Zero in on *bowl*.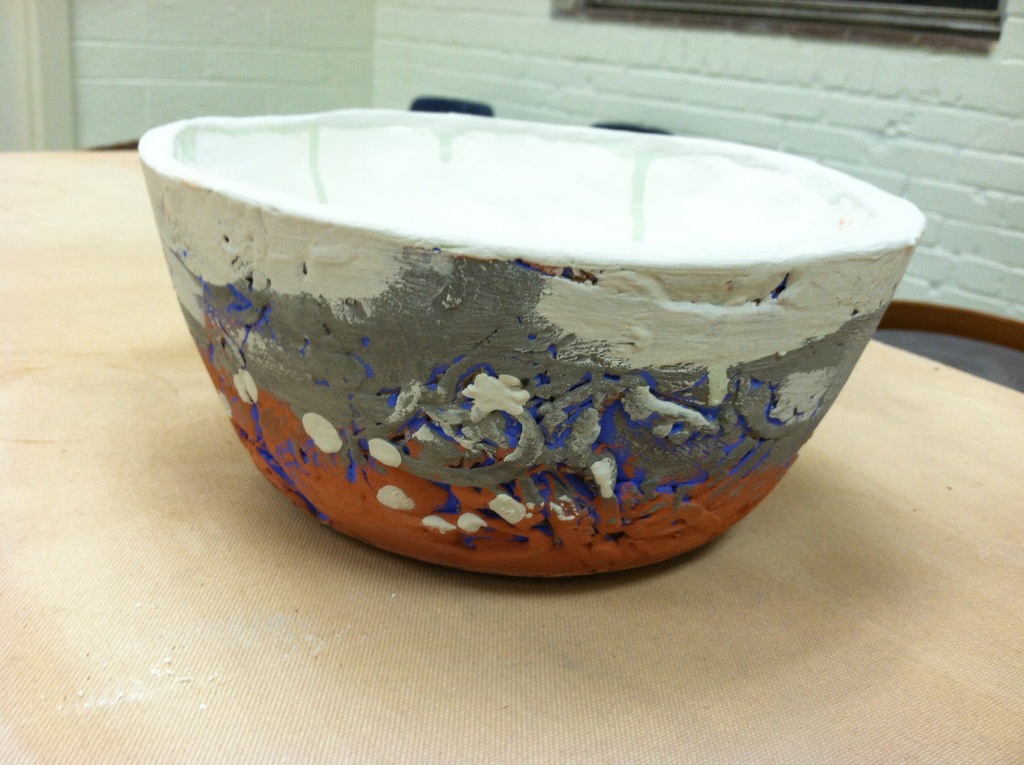
Zeroed in: <region>134, 112, 928, 575</region>.
